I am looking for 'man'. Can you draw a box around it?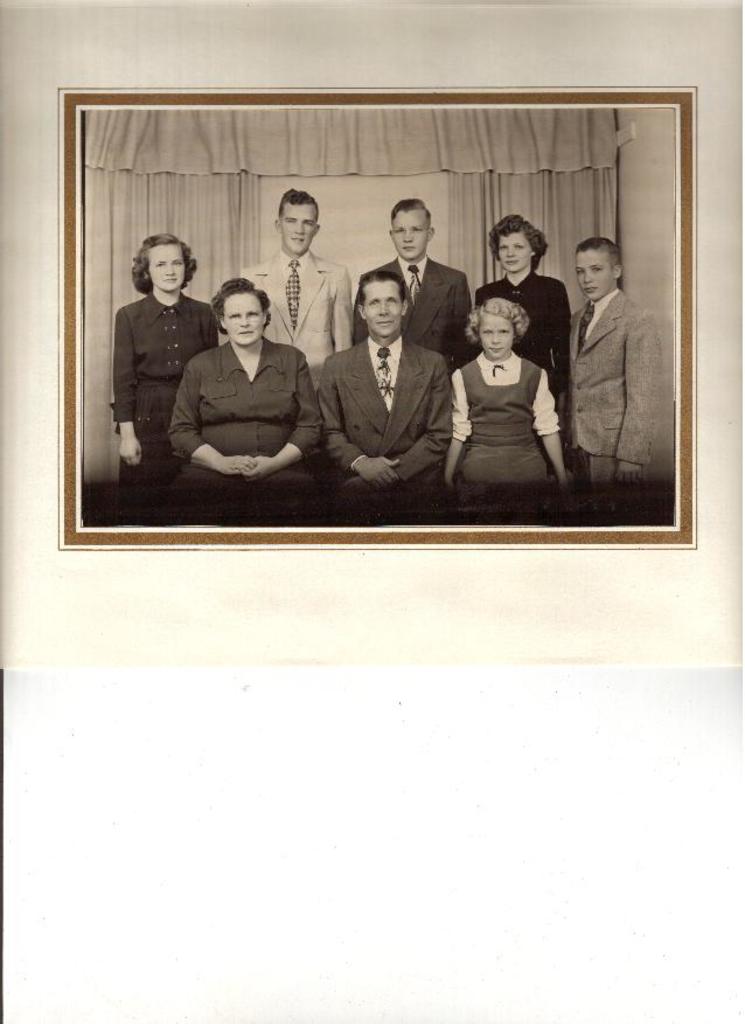
Sure, the bounding box is x1=319, y1=272, x2=454, y2=492.
